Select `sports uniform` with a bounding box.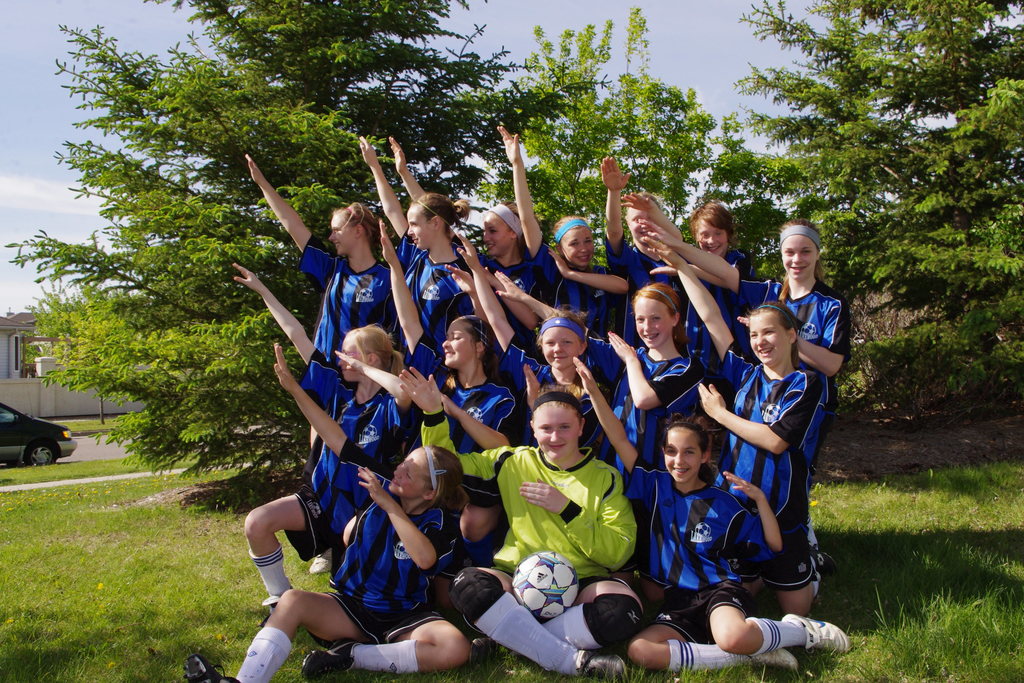
(left=678, top=251, right=745, bottom=366).
